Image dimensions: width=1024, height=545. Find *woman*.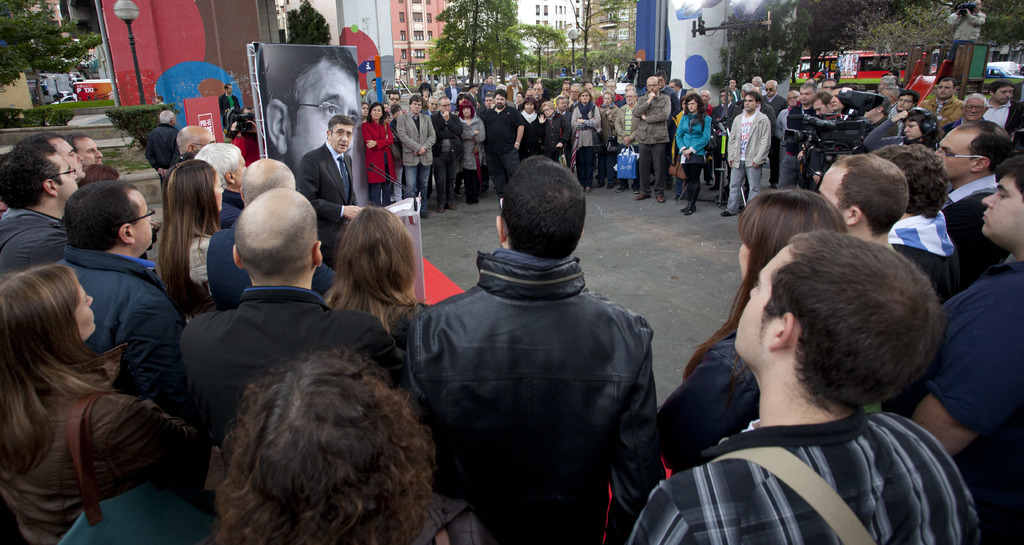
[left=675, top=94, right=710, bottom=216].
